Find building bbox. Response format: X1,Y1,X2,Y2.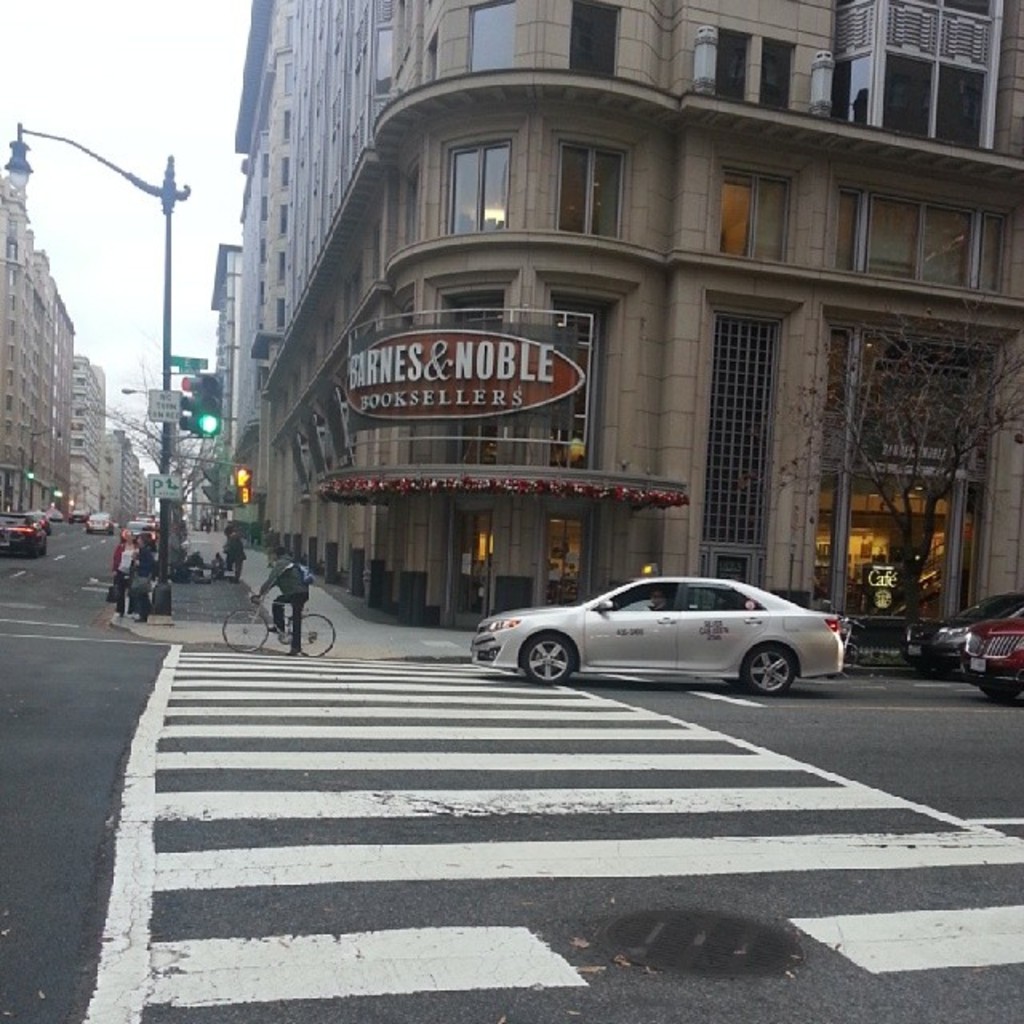
0,168,83,525.
